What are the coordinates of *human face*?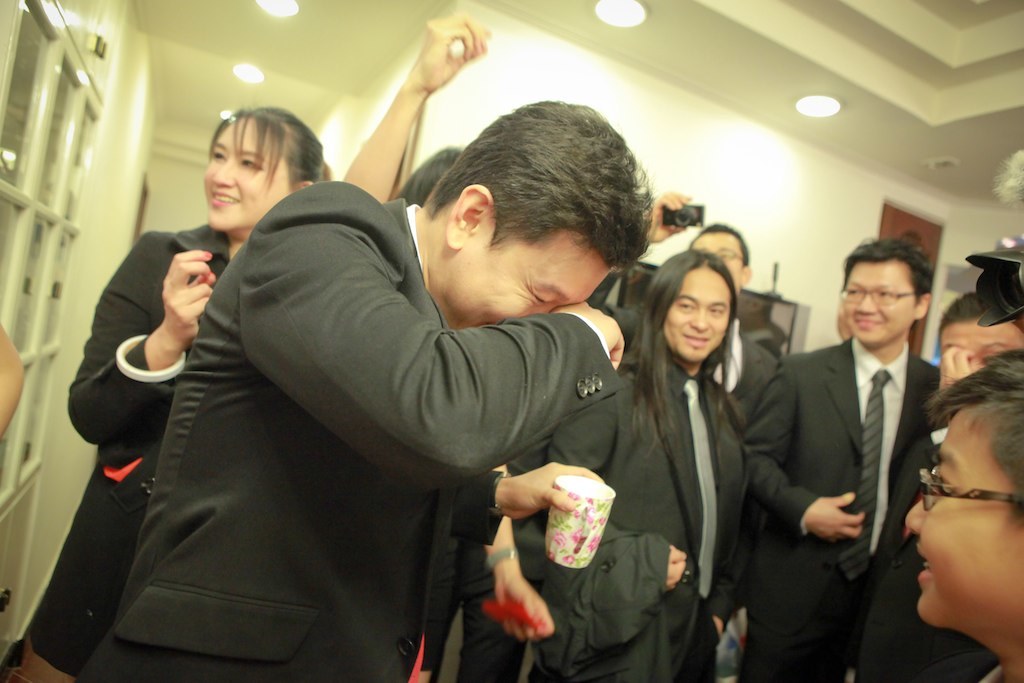
199,118,292,232.
